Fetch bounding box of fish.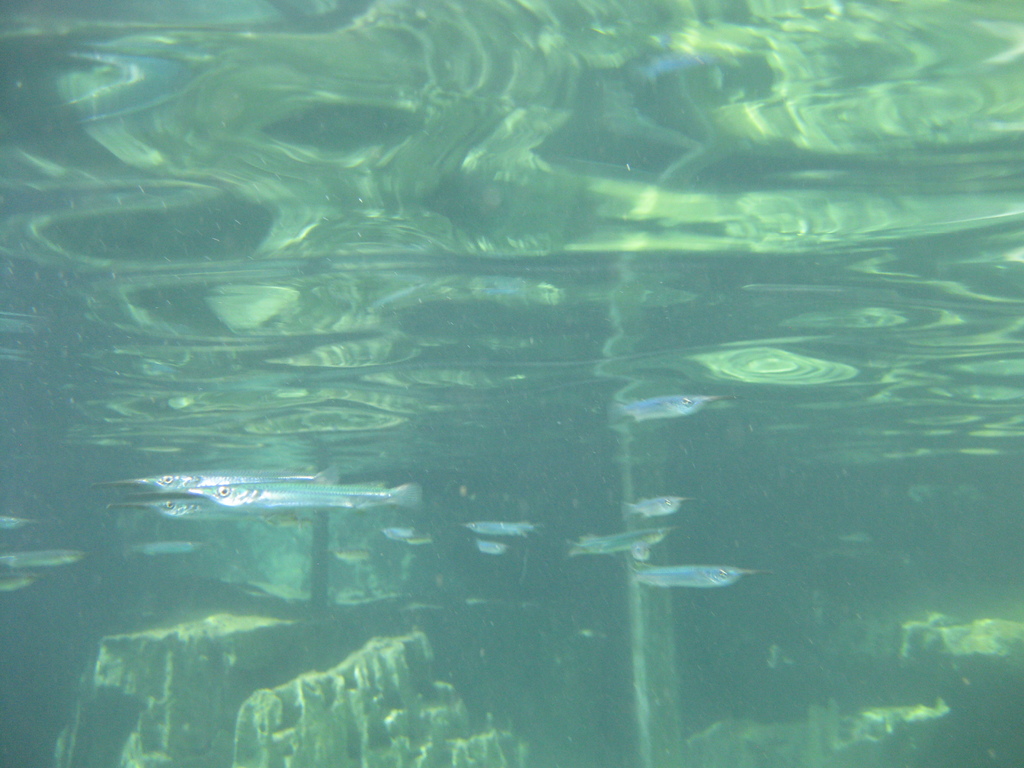
Bbox: (x1=622, y1=498, x2=696, y2=516).
